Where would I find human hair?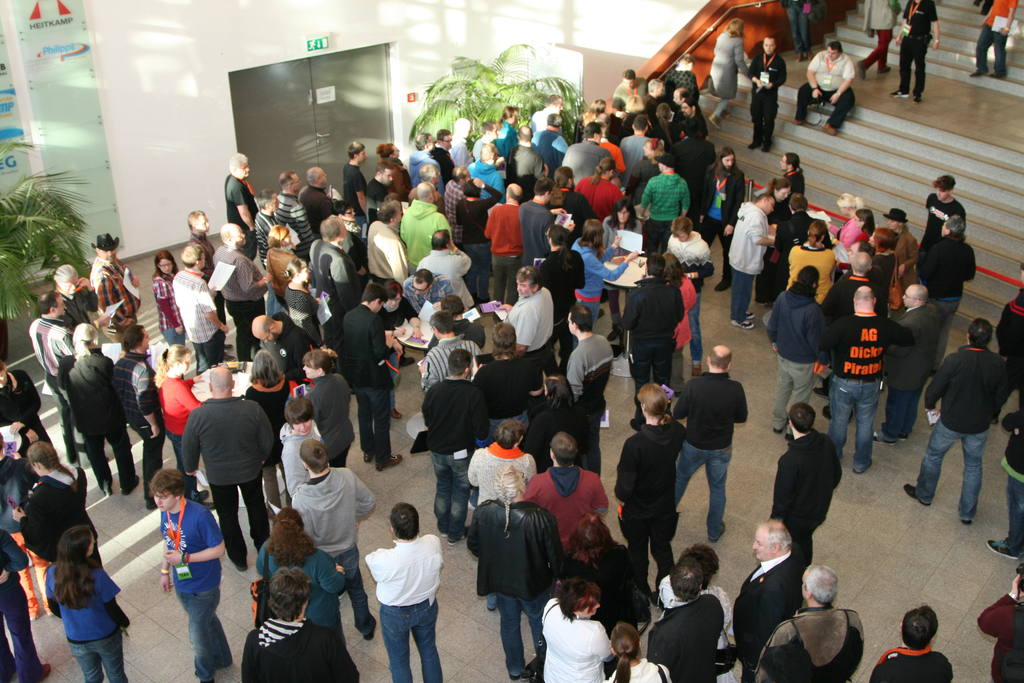
At (551, 431, 579, 468).
